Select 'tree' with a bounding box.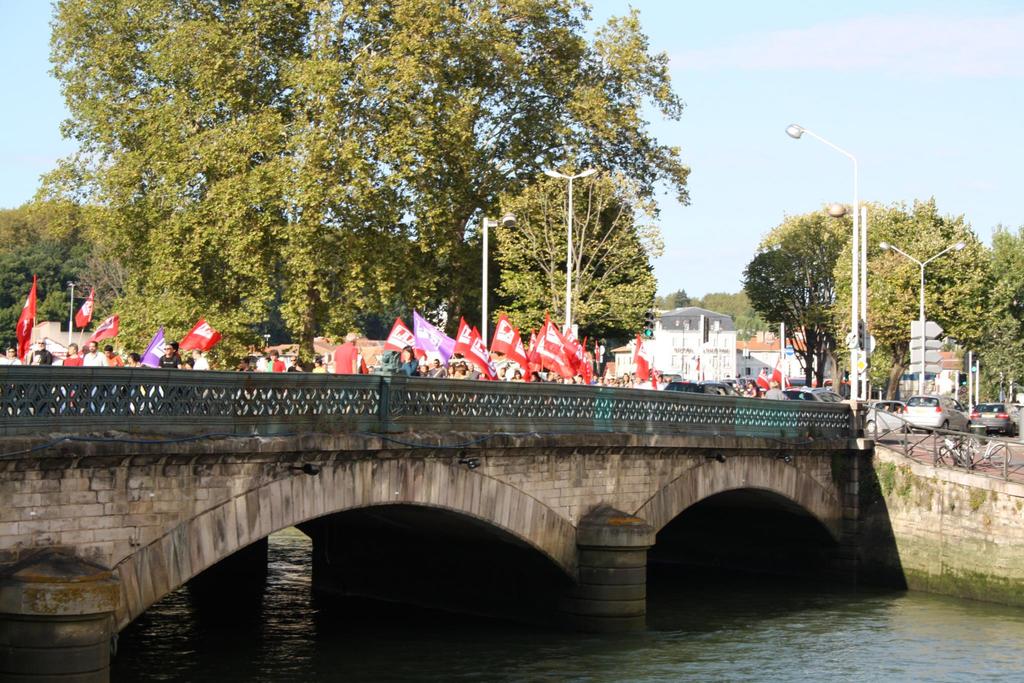
locate(463, 169, 664, 352).
